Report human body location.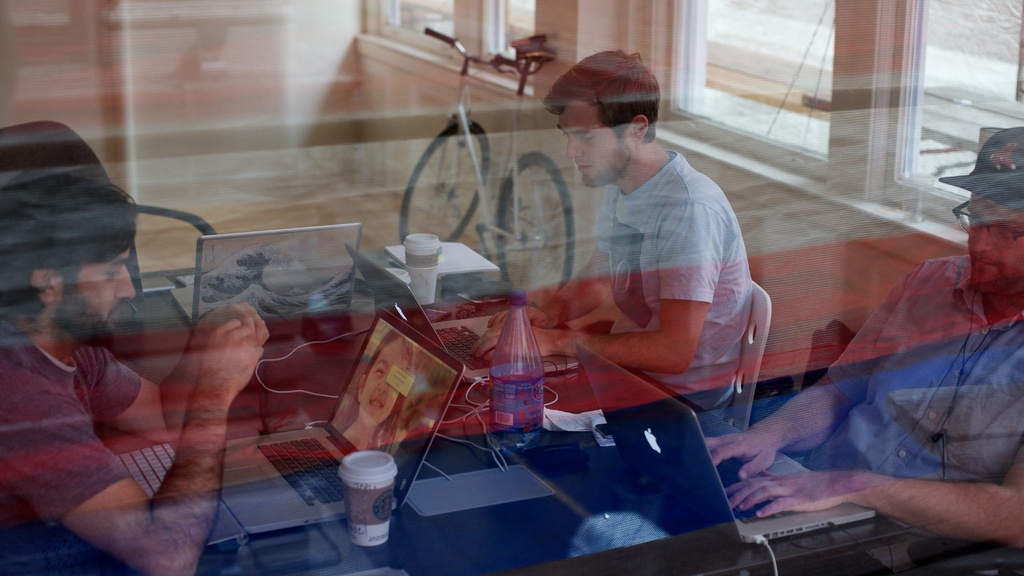
Report: (0,108,273,575).
